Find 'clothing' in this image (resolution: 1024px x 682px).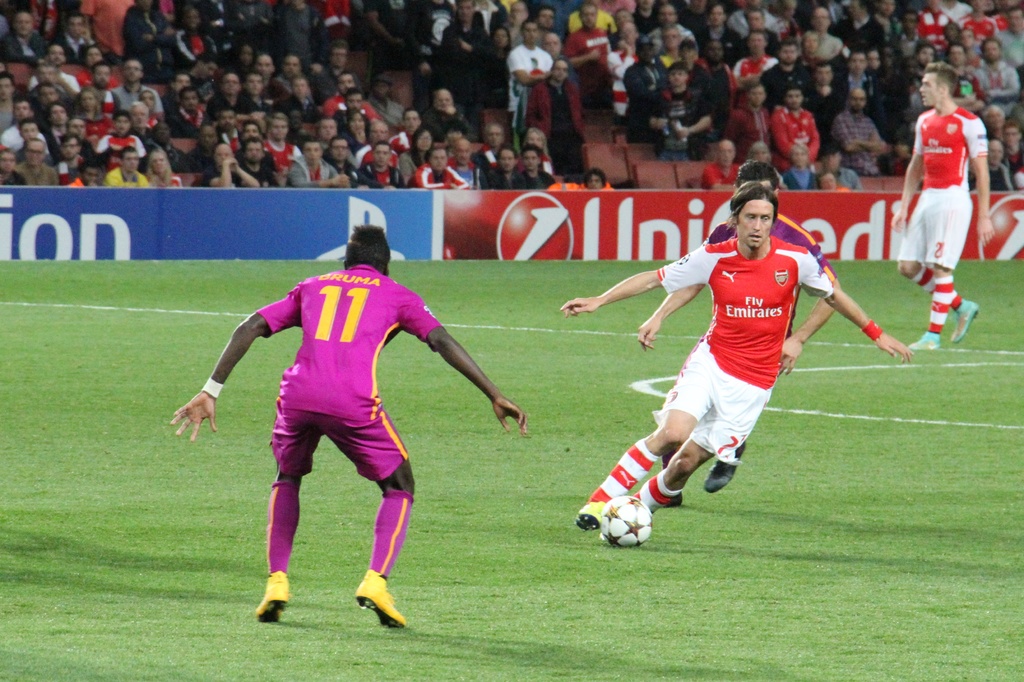
[109,85,168,127].
